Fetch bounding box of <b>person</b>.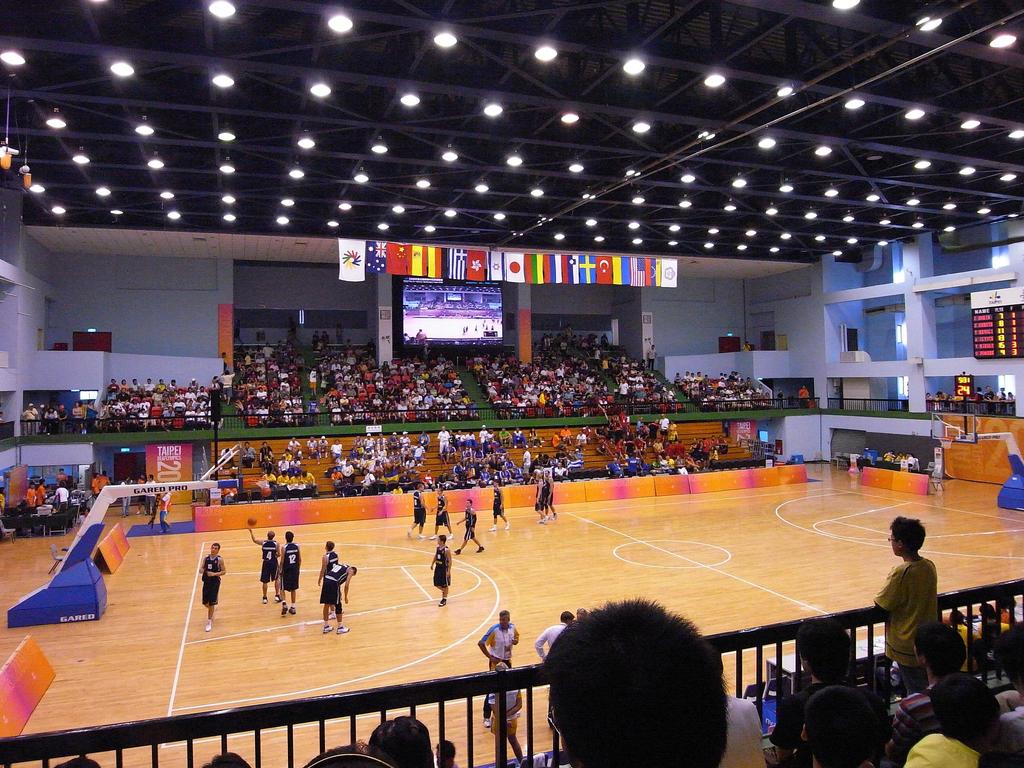
Bbox: locate(479, 605, 516, 729).
